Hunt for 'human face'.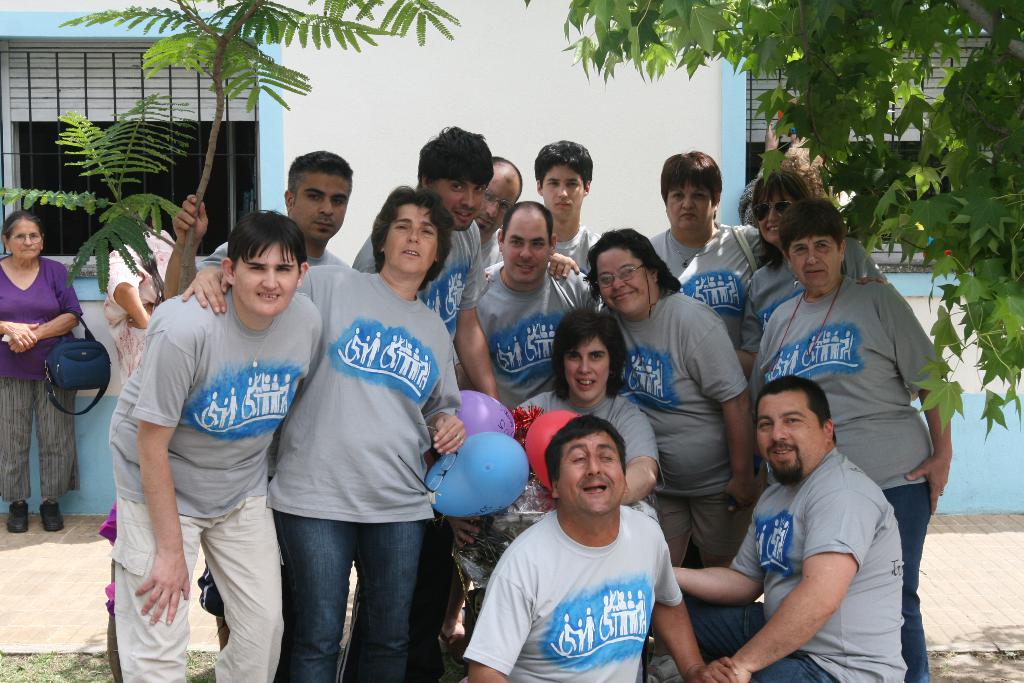
Hunted down at (557,431,625,513).
